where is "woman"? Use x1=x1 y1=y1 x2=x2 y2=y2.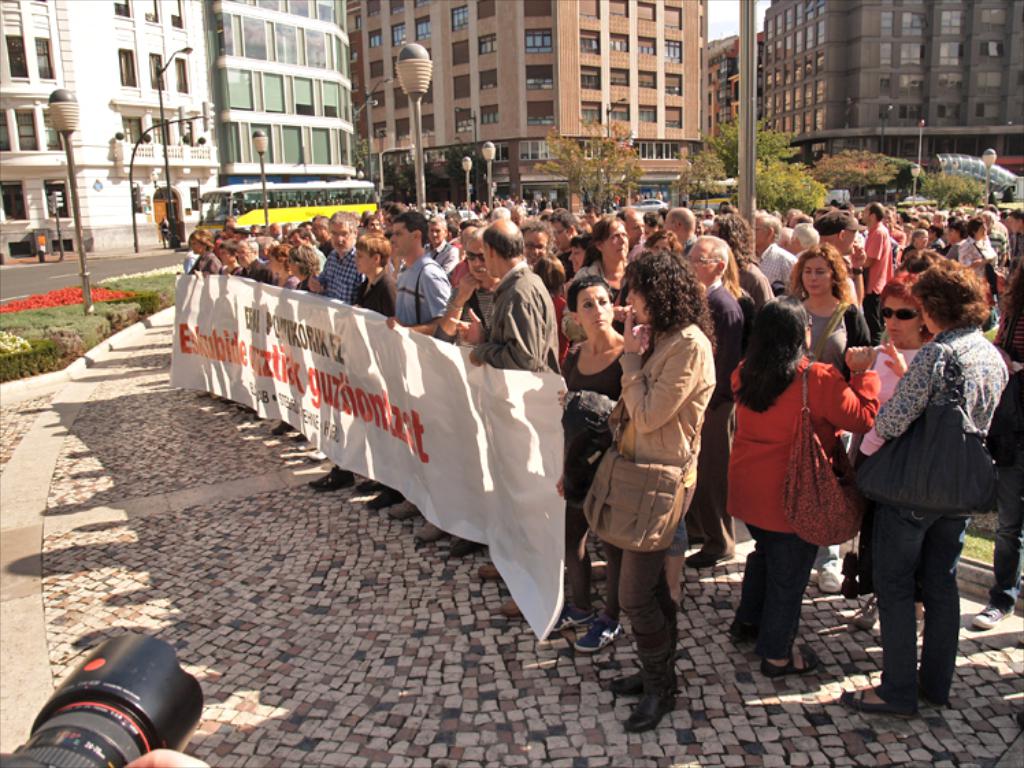
x1=780 y1=242 x2=873 y2=594.
